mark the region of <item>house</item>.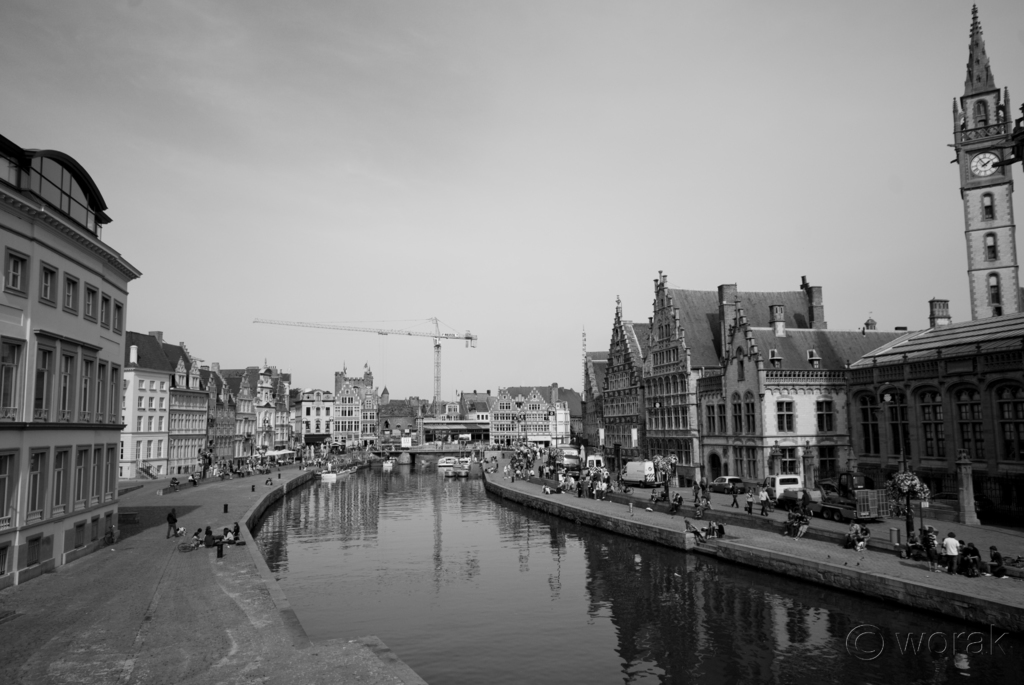
Region: crop(604, 320, 653, 475).
